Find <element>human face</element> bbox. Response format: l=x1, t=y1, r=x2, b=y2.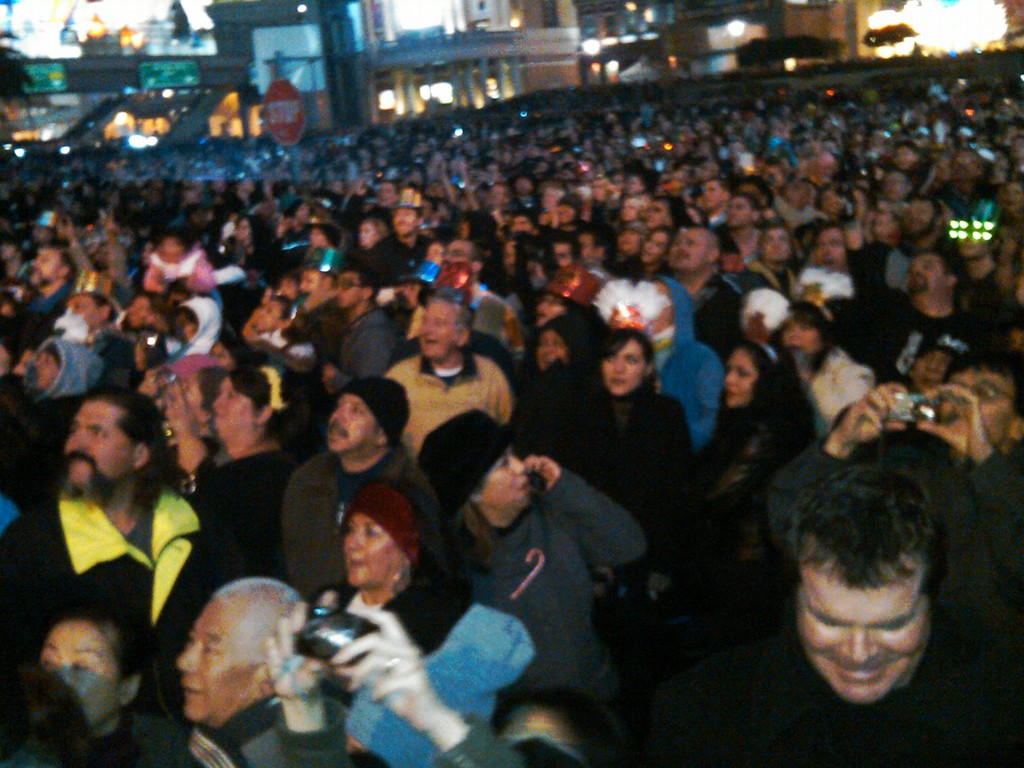
l=724, t=347, r=757, b=406.
